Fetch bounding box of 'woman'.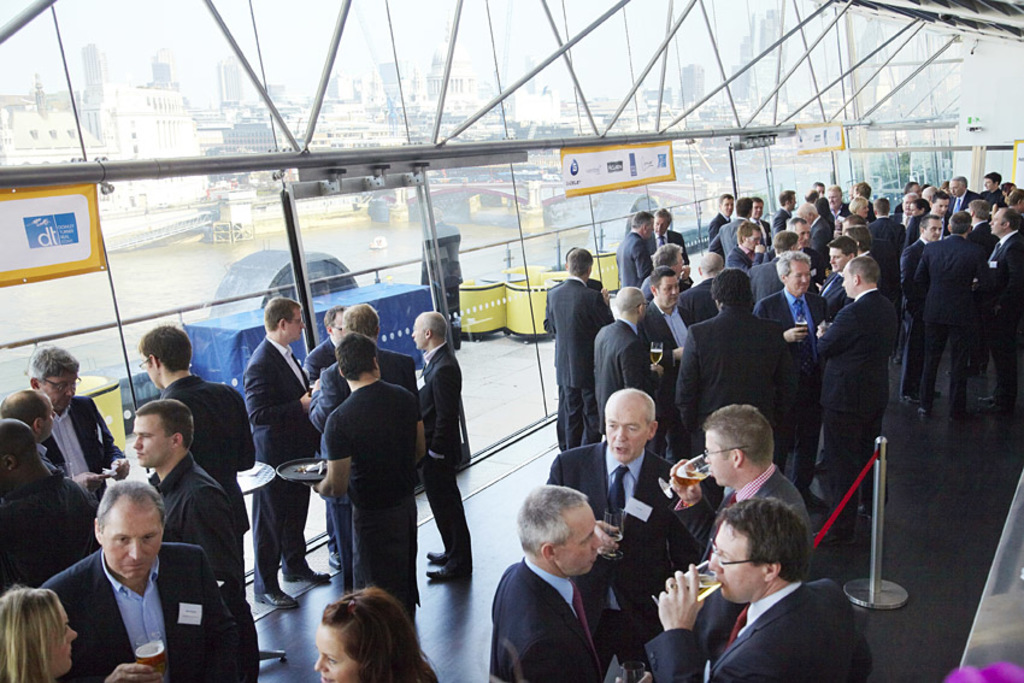
Bbox: 316:590:436:682.
